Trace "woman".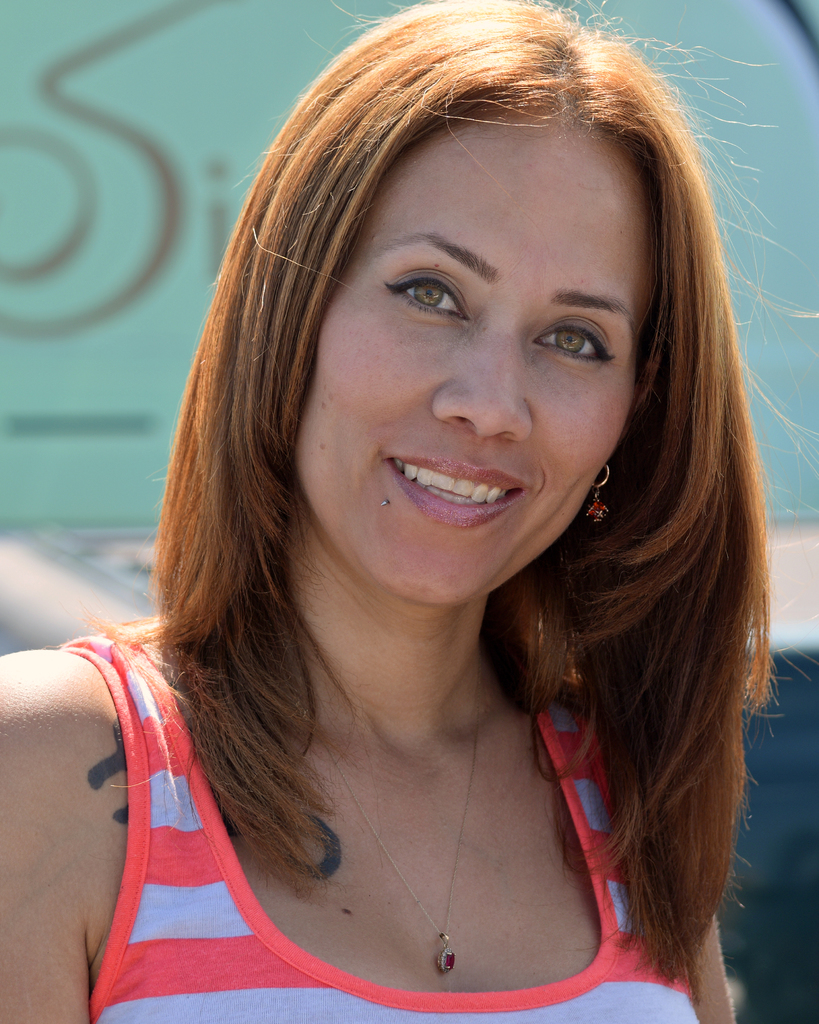
Traced to 20,34,813,1023.
